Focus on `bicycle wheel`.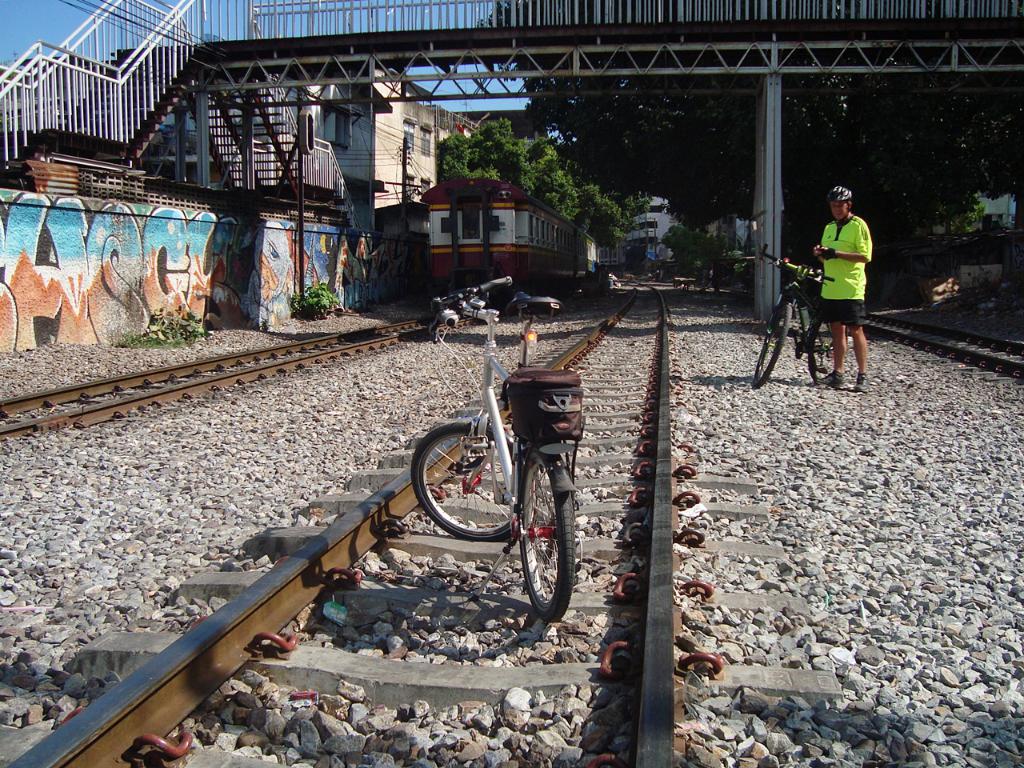
Focused at 755 306 789 384.
